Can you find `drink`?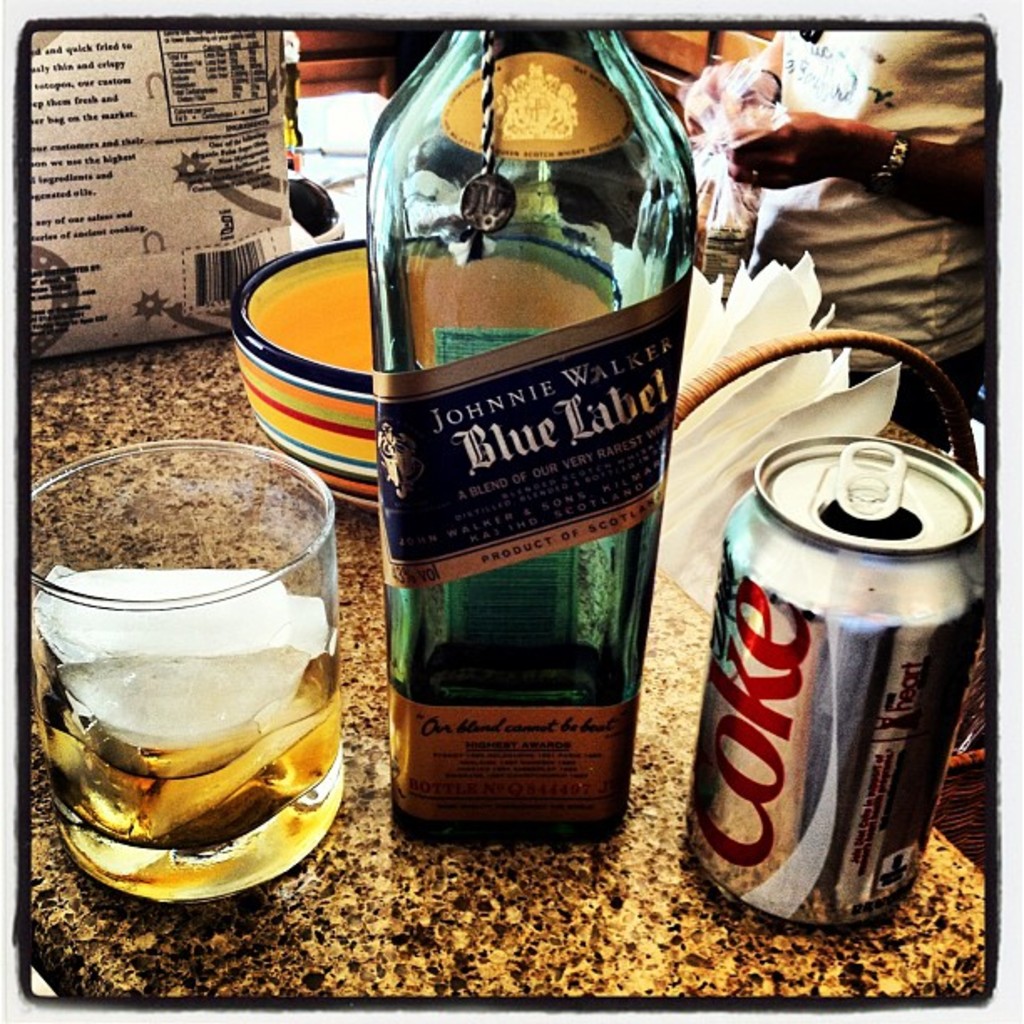
Yes, bounding box: [left=306, top=28, right=708, bottom=858].
